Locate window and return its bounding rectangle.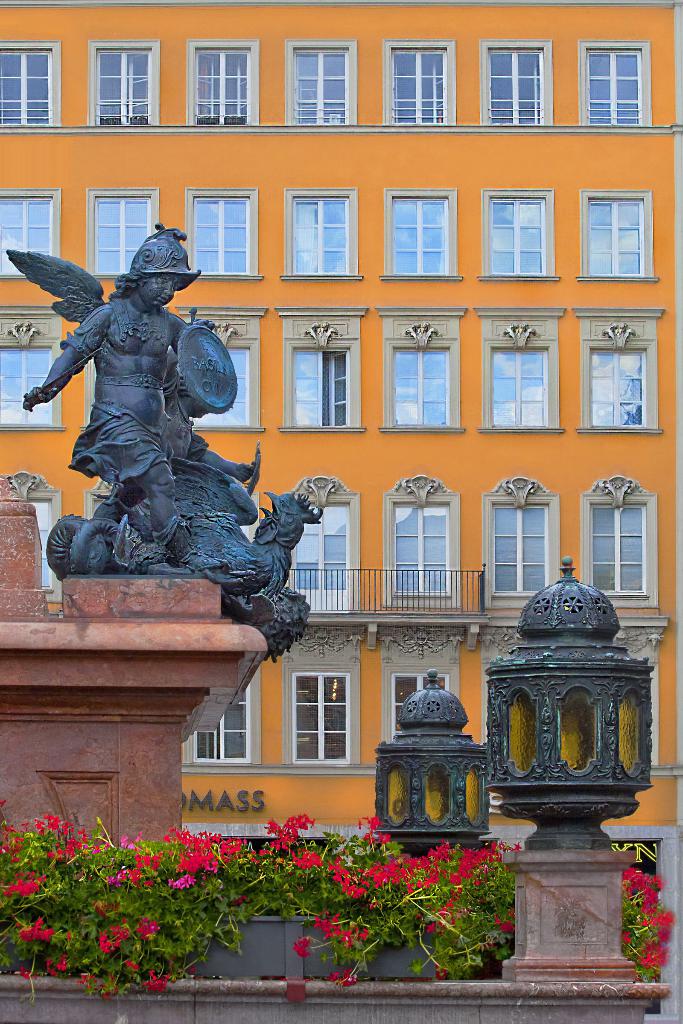
[288, 668, 360, 772].
